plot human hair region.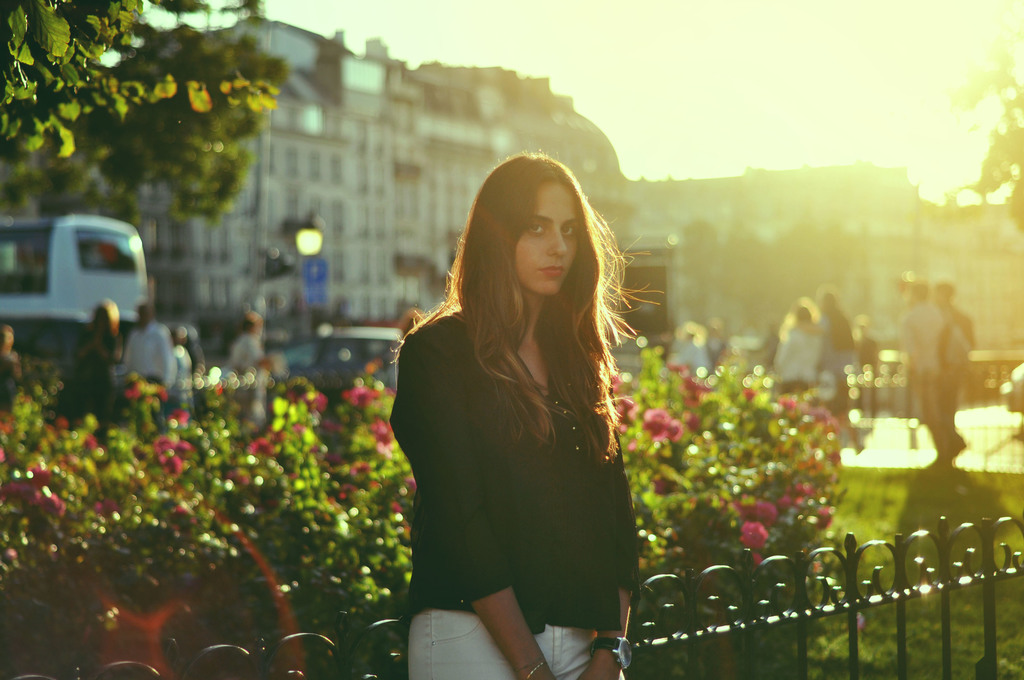
Plotted at box=[460, 150, 632, 405].
